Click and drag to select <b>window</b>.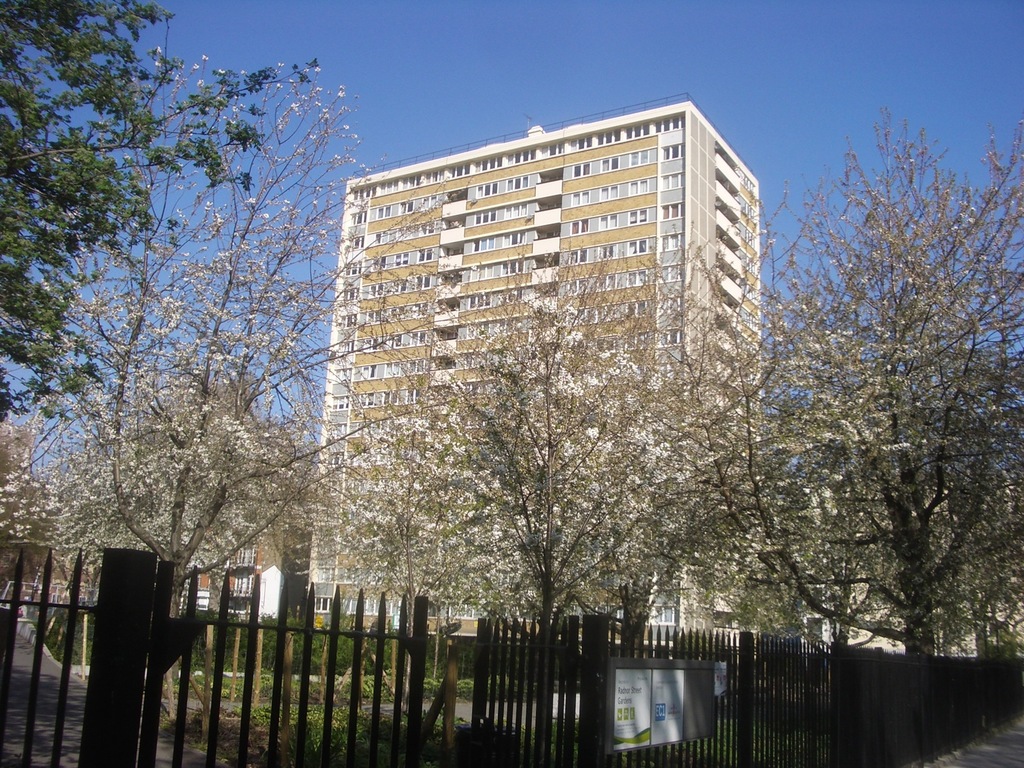
Selection: <box>572,162,589,178</box>.
